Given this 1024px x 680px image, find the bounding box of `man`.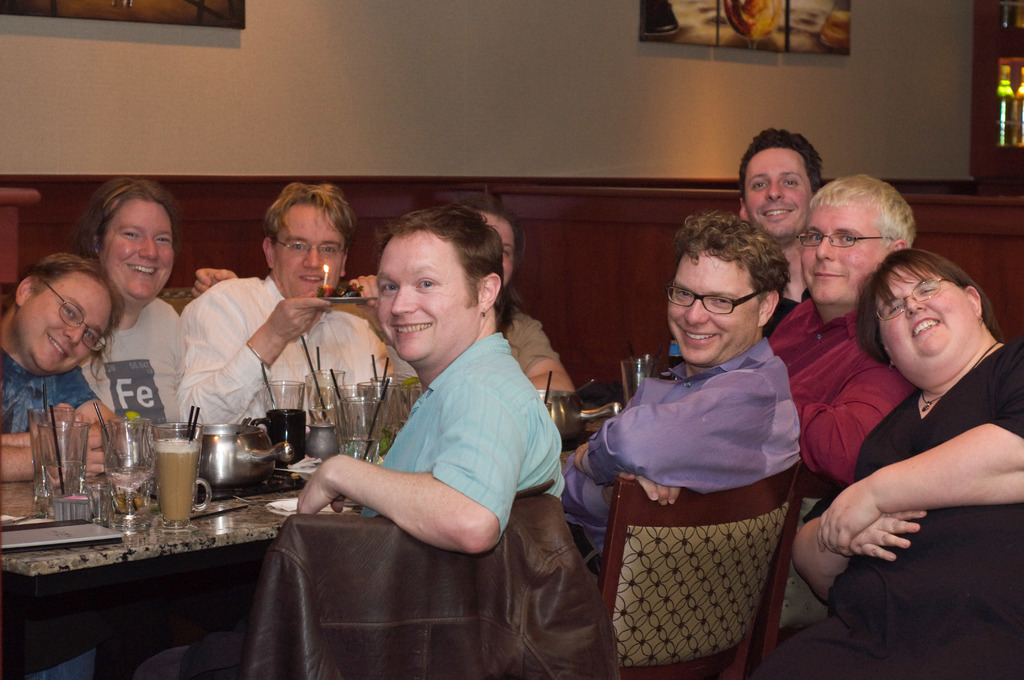
<region>733, 123, 835, 345</region>.
